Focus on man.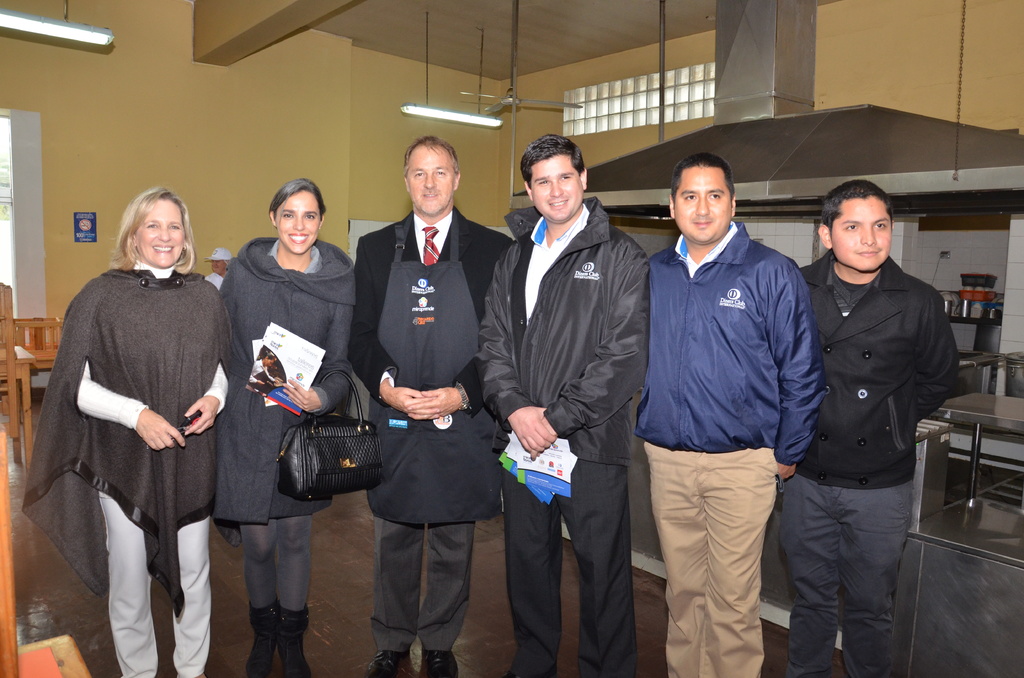
Focused at BBox(799, 182, 959, 677).
